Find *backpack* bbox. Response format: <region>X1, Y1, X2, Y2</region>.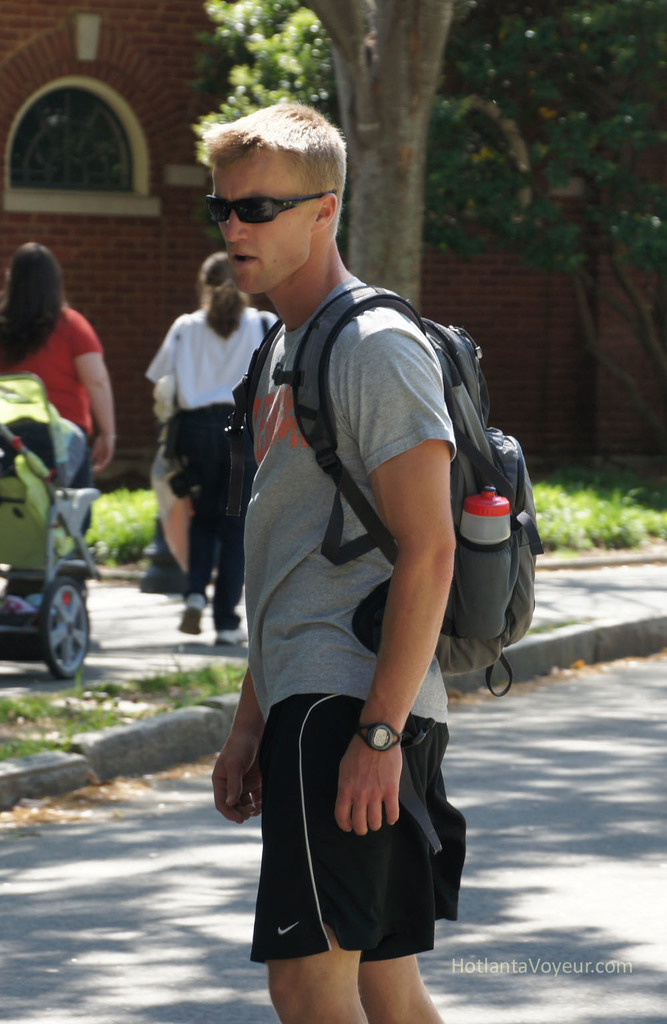
<region>234, 302, 520, 794</region>.
